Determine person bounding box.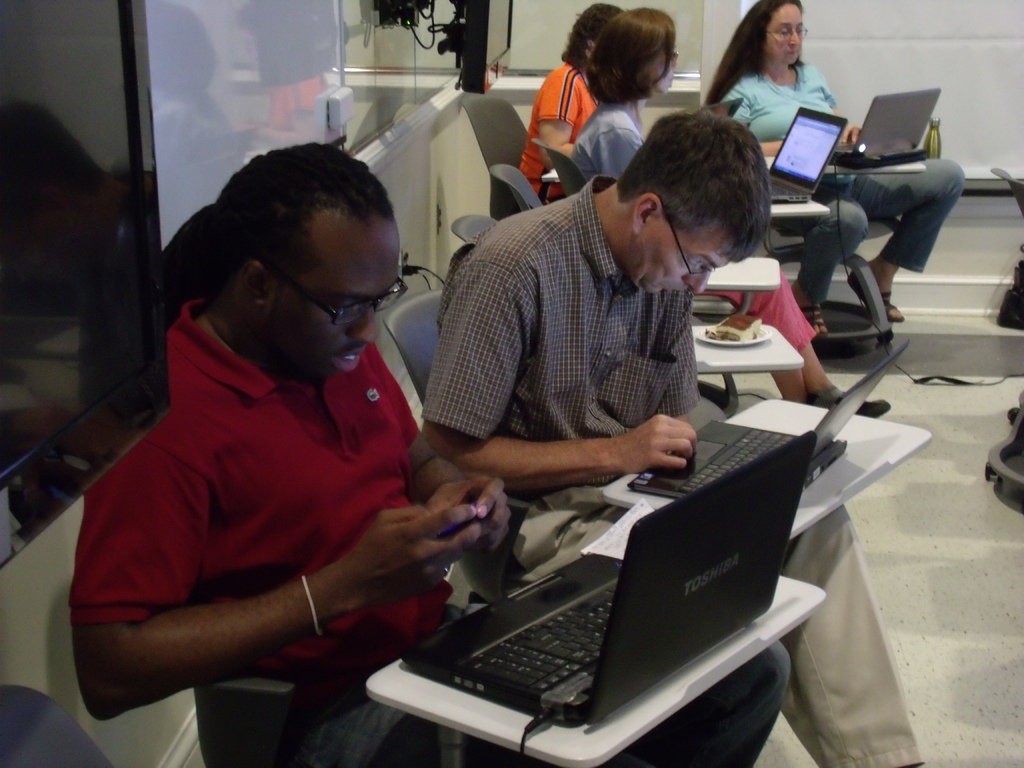
Determined: 566,4,895,421.
